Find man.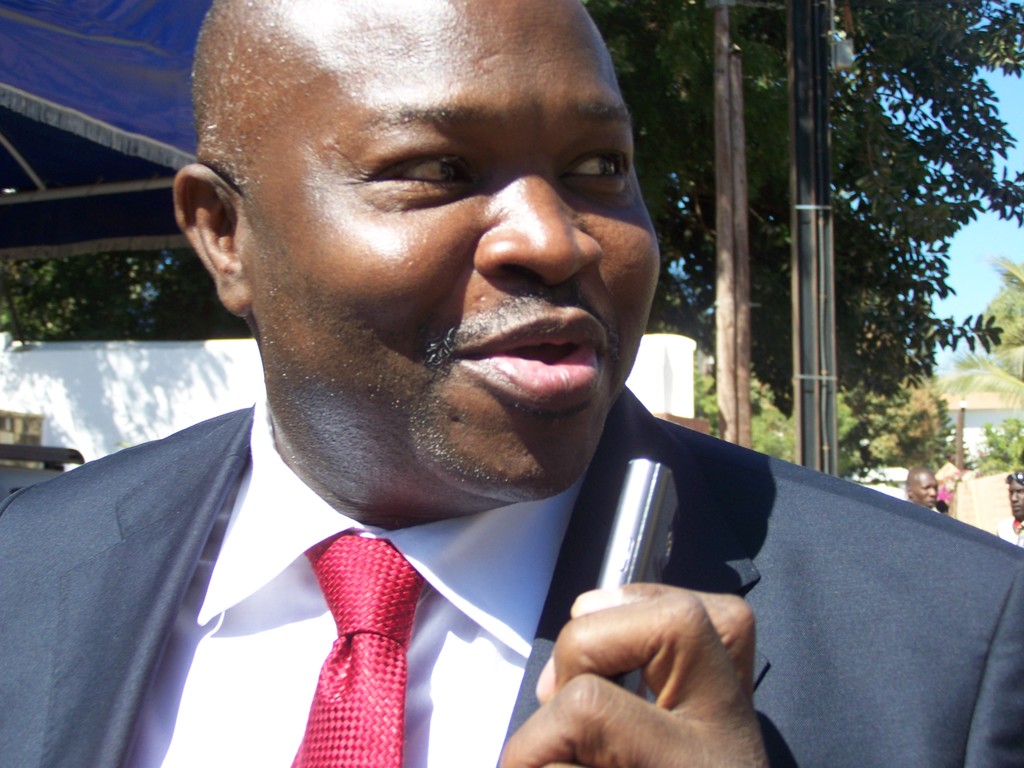
[left=996, top=472, right=1023, bottom=552].
